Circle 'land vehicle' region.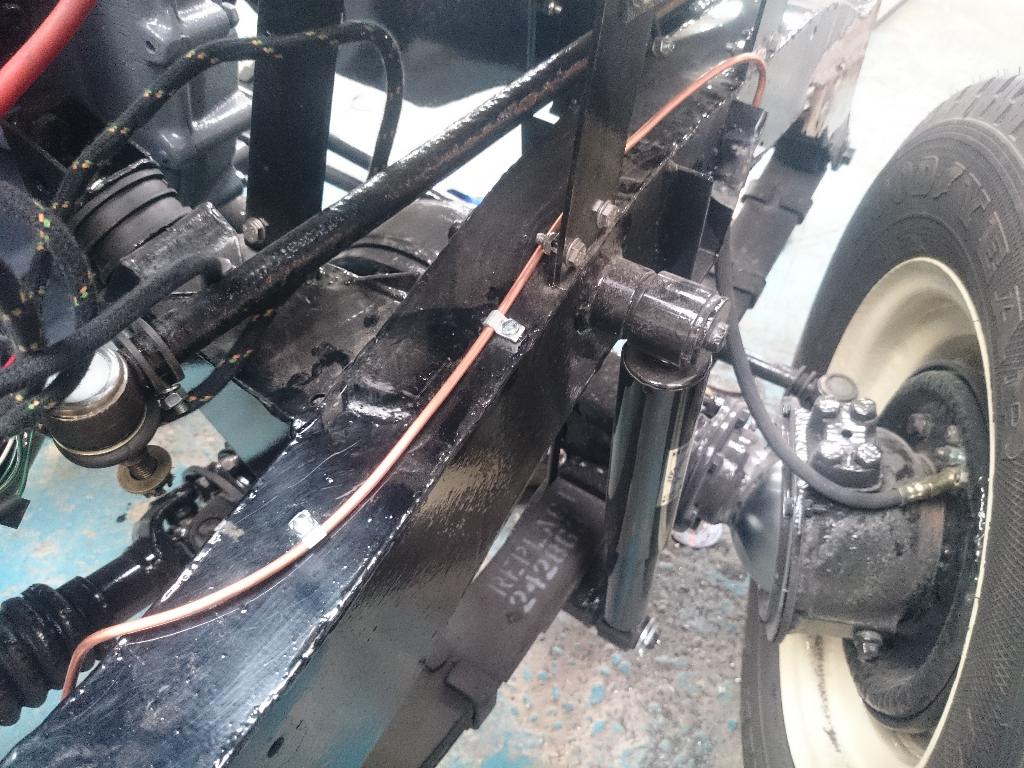
Region: region(0, 0, 1023, 767).
